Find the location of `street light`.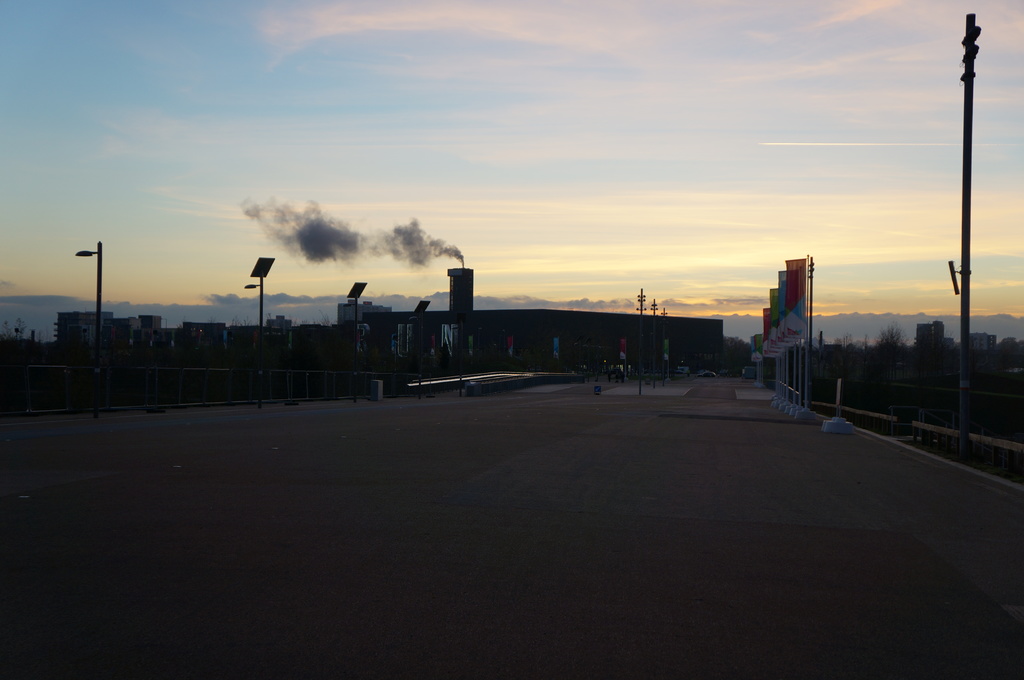
Location: bbox=(244, 257, 278, 412).
